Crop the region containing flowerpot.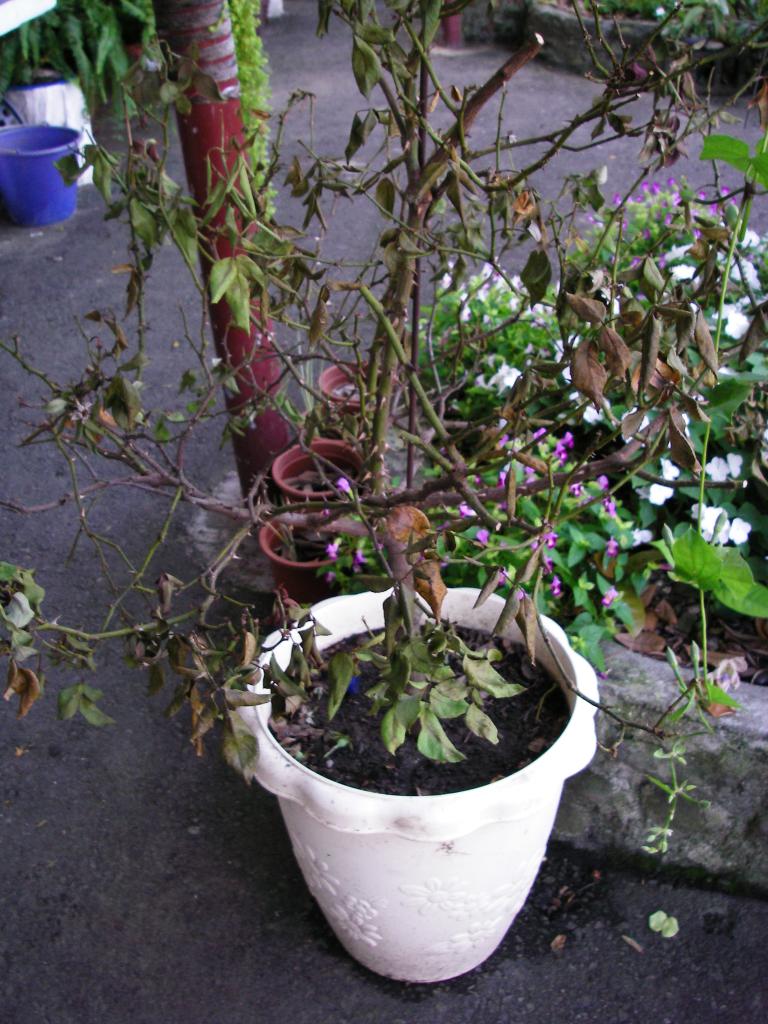
Crop region: 271, 440, 367, 508.
